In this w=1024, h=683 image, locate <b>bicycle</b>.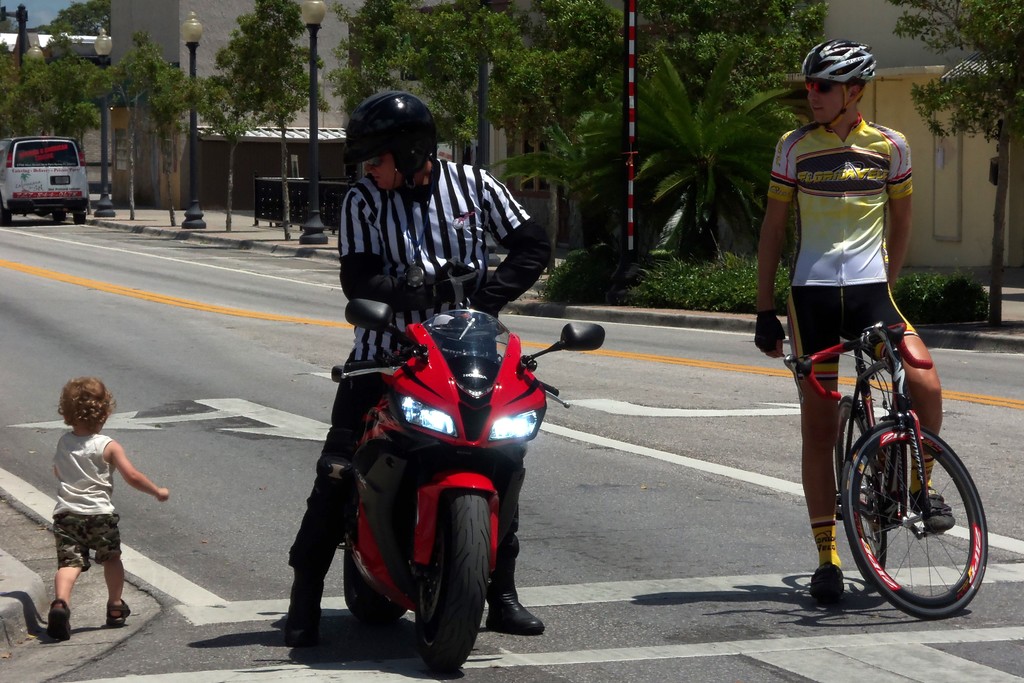
Bounding box: (left=789, top=322, right=992, bottom=630).
